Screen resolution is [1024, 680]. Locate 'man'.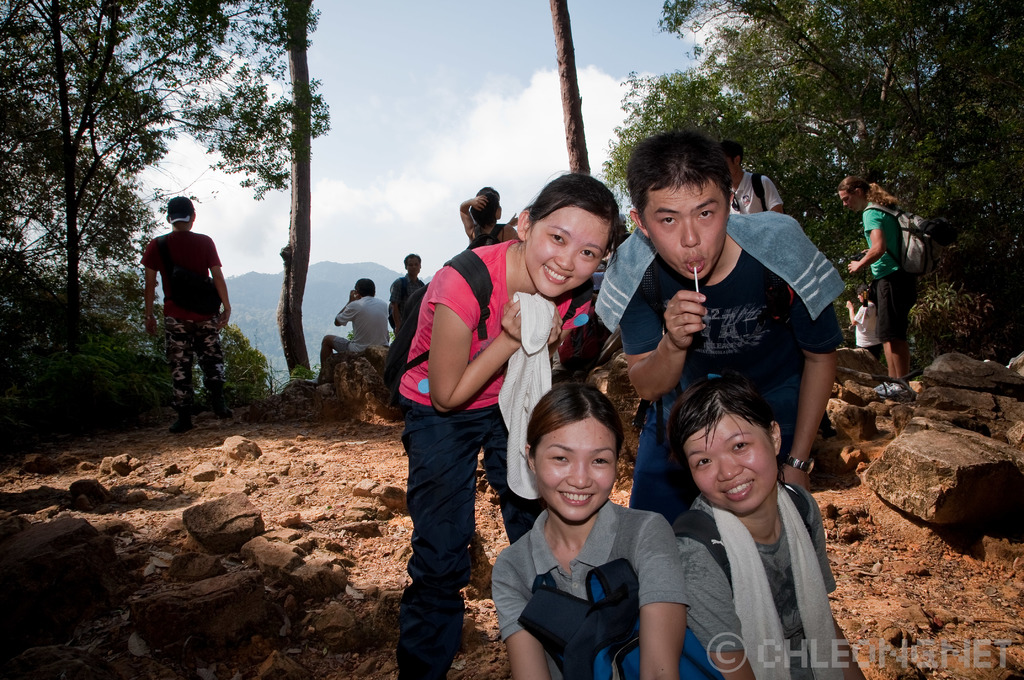
(721,135,784,215).
